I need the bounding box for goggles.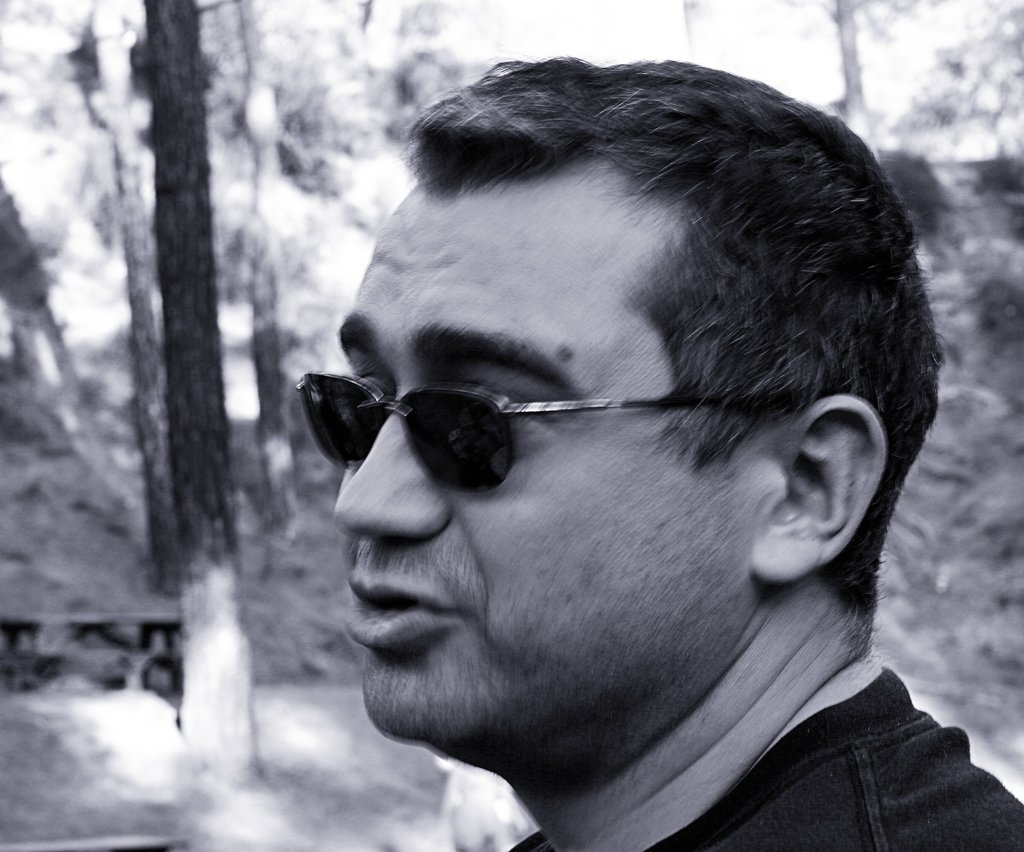
Here it is: locate(299, 380, 776, 492).
